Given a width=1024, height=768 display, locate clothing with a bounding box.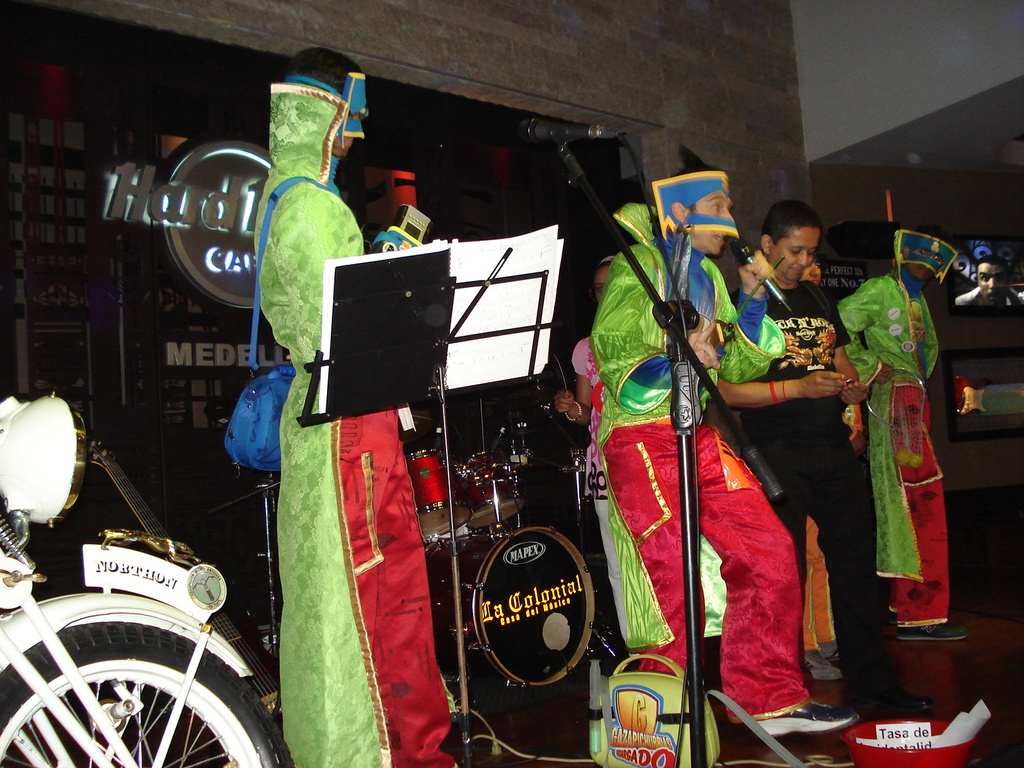
Located: region(840, 236, 961, 676).
